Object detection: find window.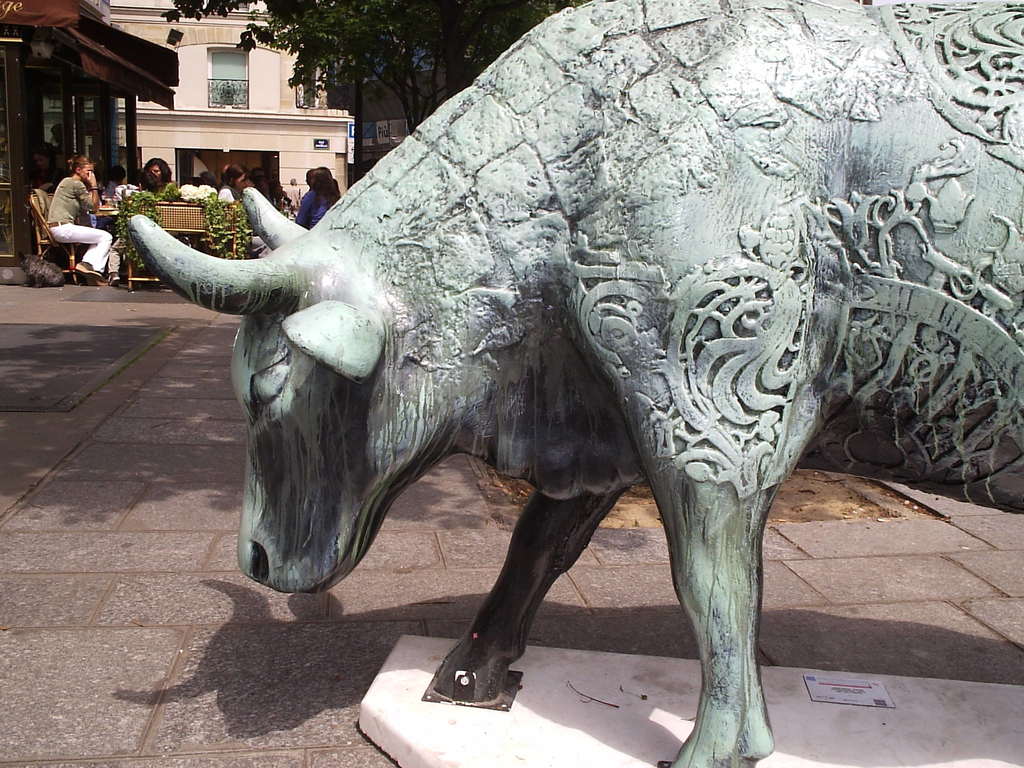
detection(294, 65, 329, 107).
